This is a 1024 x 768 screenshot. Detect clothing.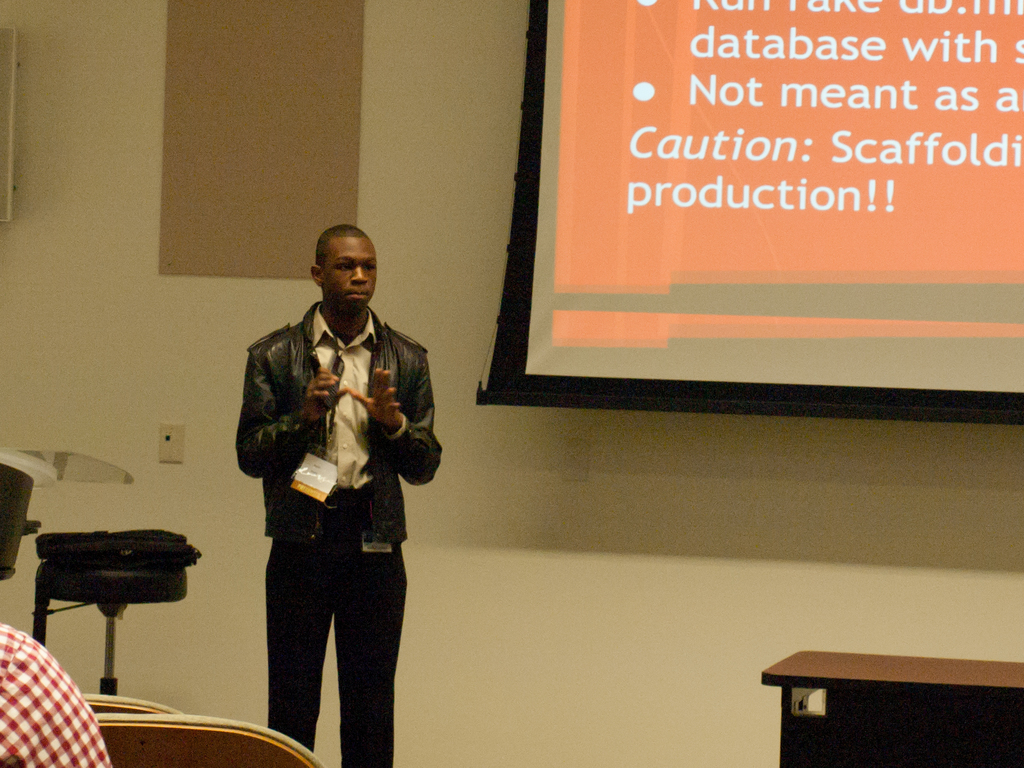
l=219, t=290, r=452, b=760.
